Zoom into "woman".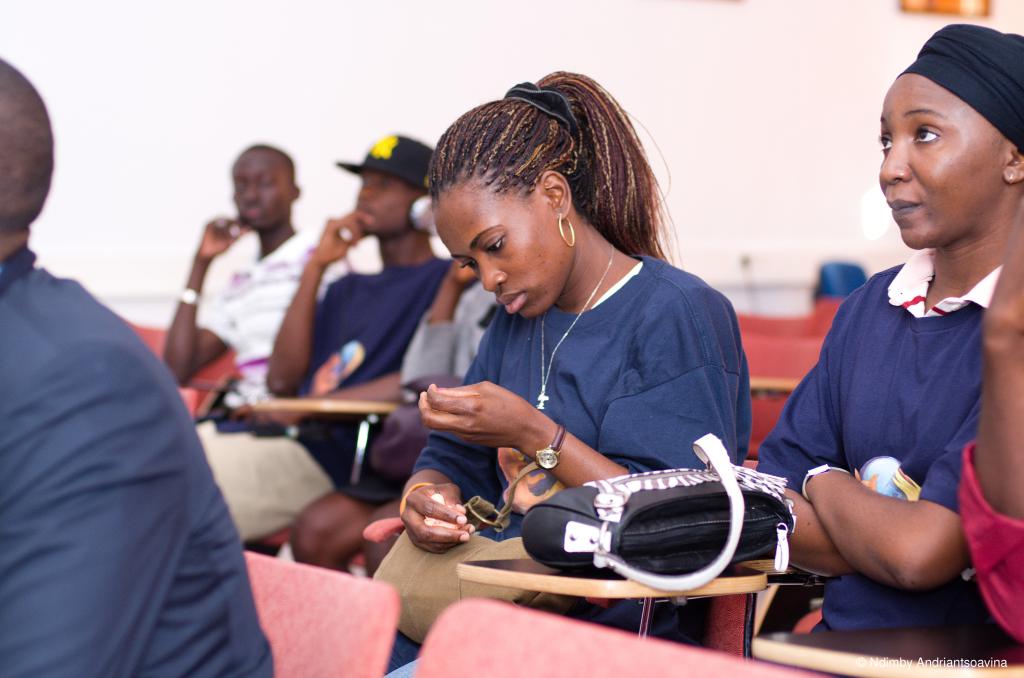
Zoom target: {"left": 758, "top": 22, "right": 1023, "bottom": 661}.
